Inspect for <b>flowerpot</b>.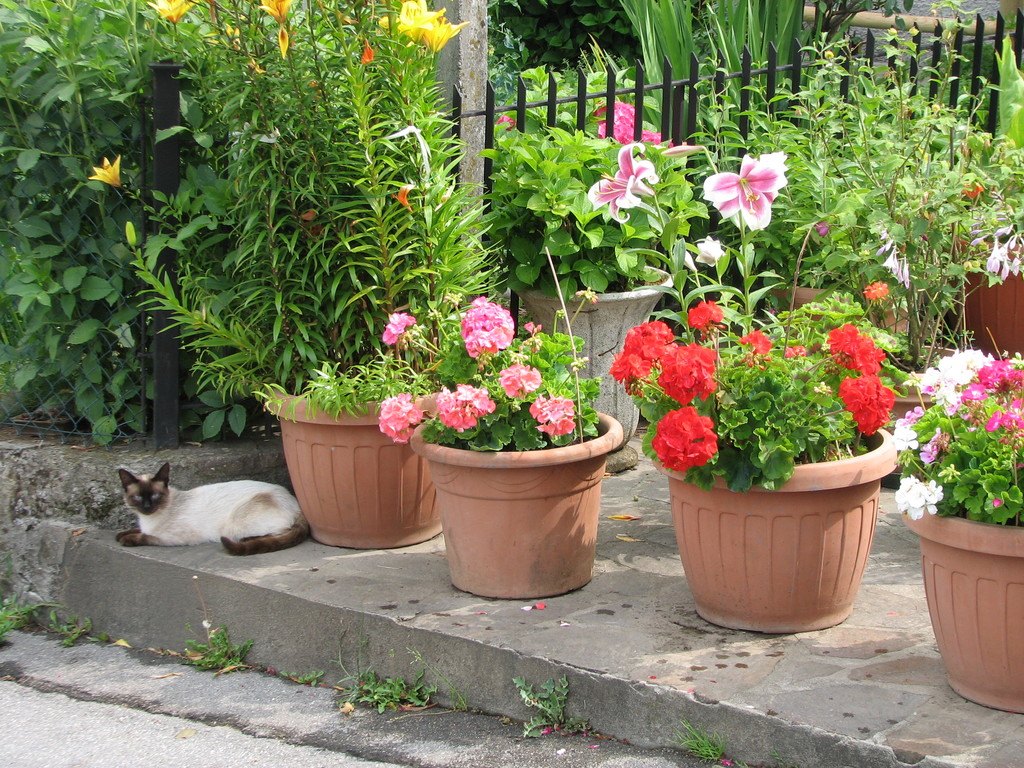
Inspection: rect(510, 260, 669, 472).
